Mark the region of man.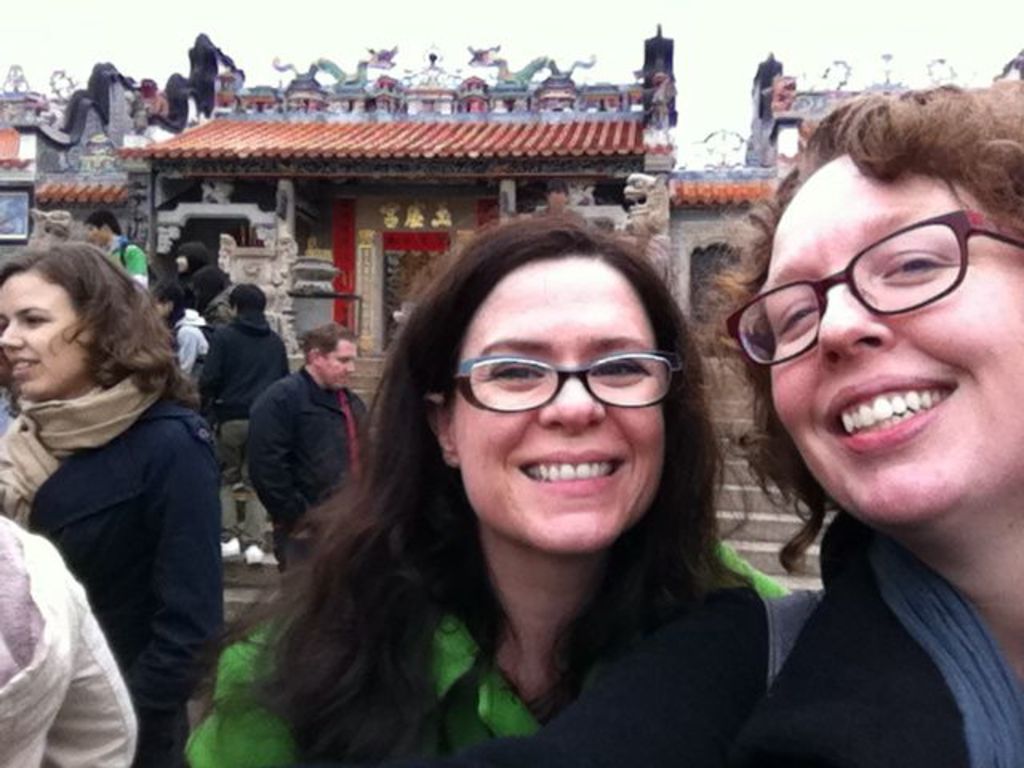
Region: [left=245, top=322, right=371, bottom=568].
